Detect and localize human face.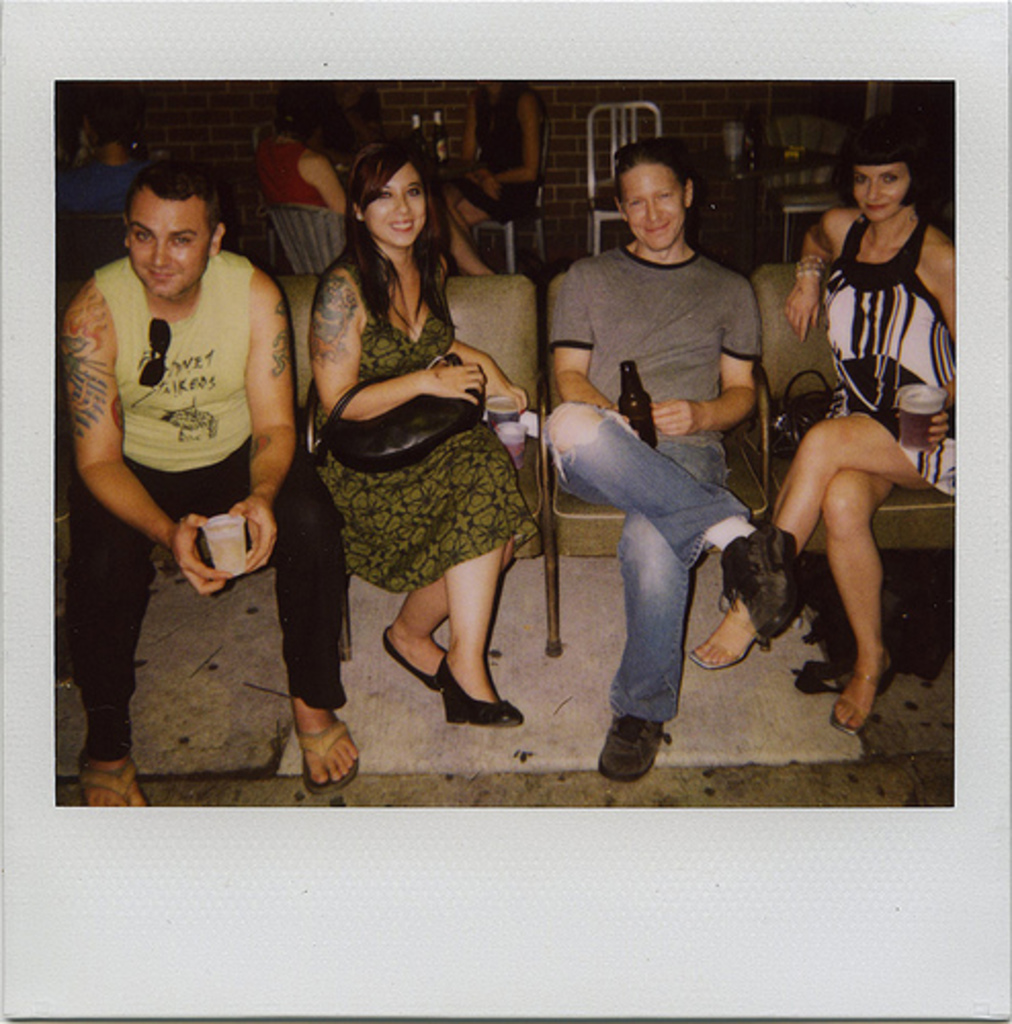
Localized at Rect(617, 154, 686, 256).
